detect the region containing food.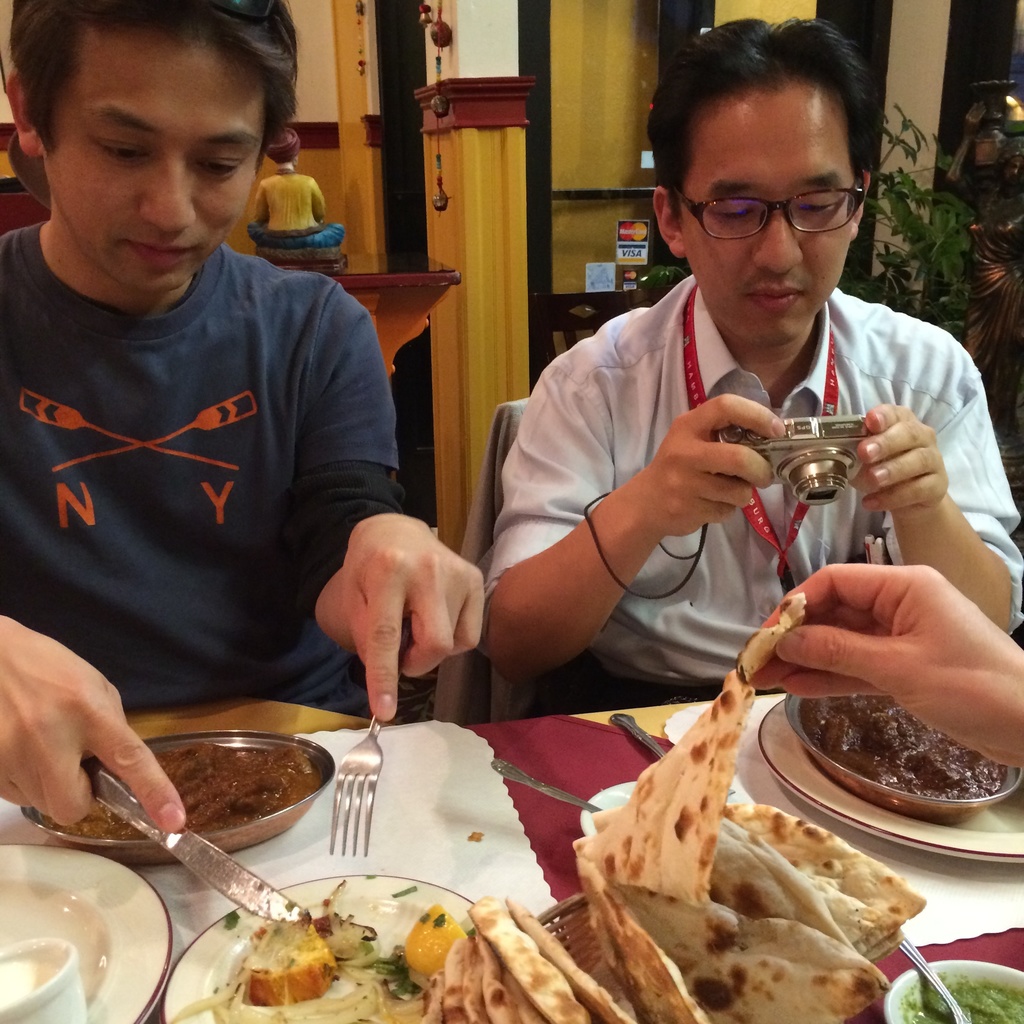
bbox=[39, 737, 321, 845].
